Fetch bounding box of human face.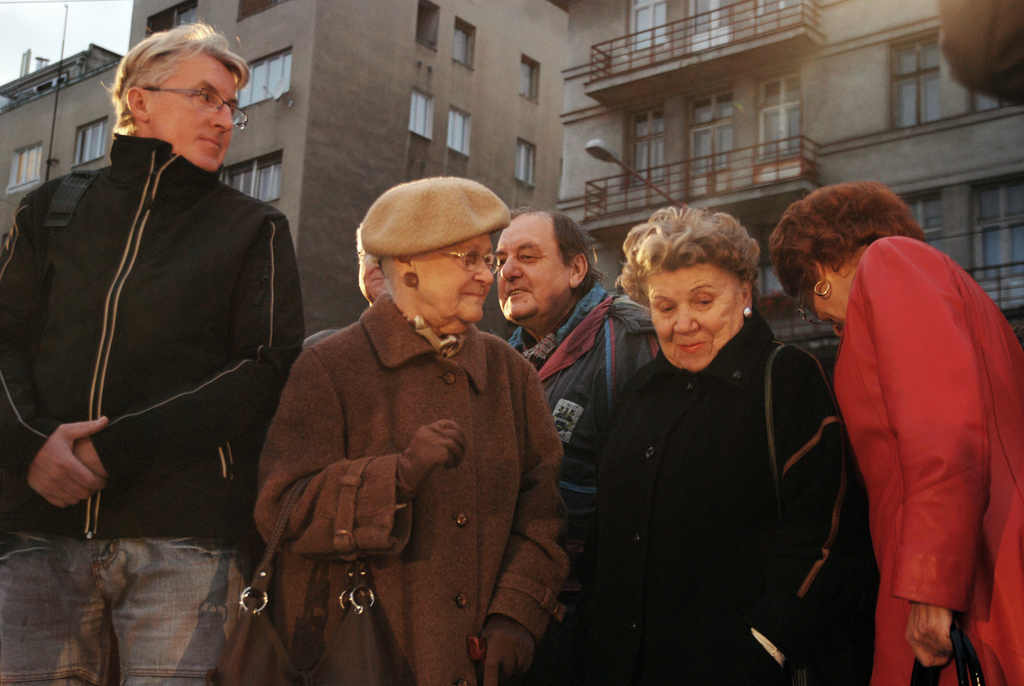
Bbox: [left=148, top=51, right=241, bottom=171].
